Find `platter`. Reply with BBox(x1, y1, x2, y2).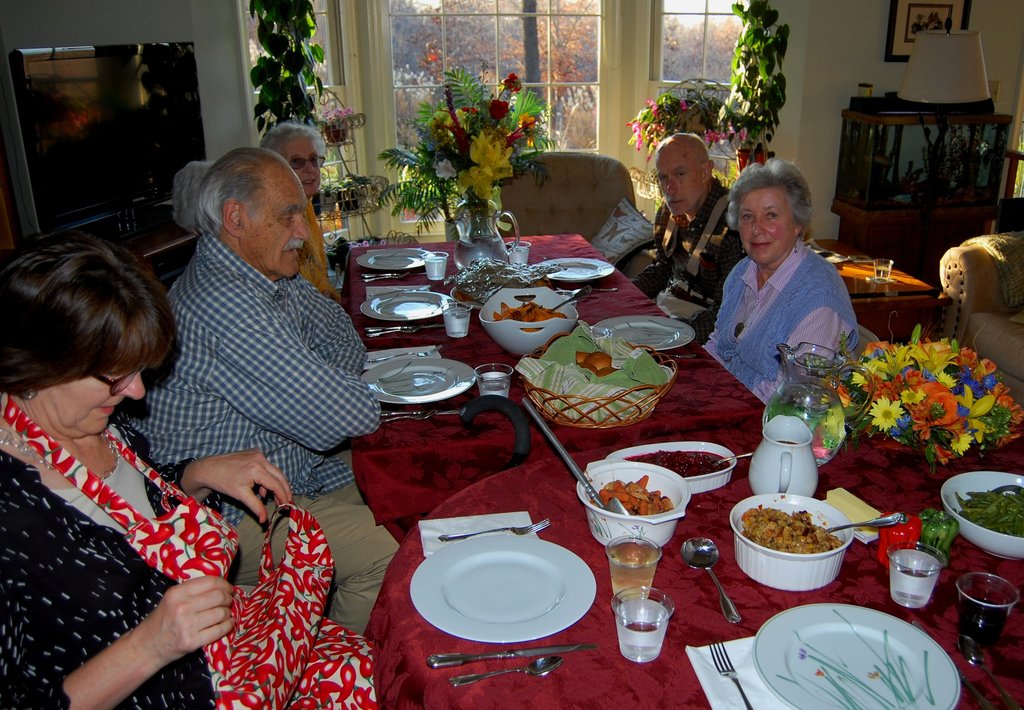
BBox(762, 605, 959, 709).
